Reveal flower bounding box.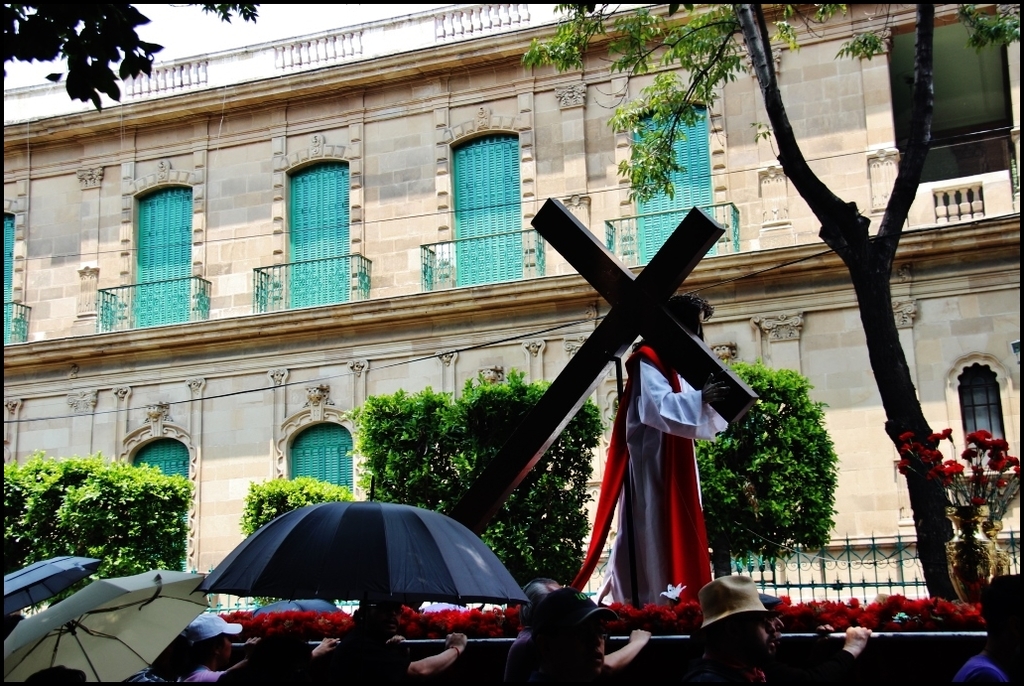
Revealed: left=661, top=581, right=687, bottom=604.
